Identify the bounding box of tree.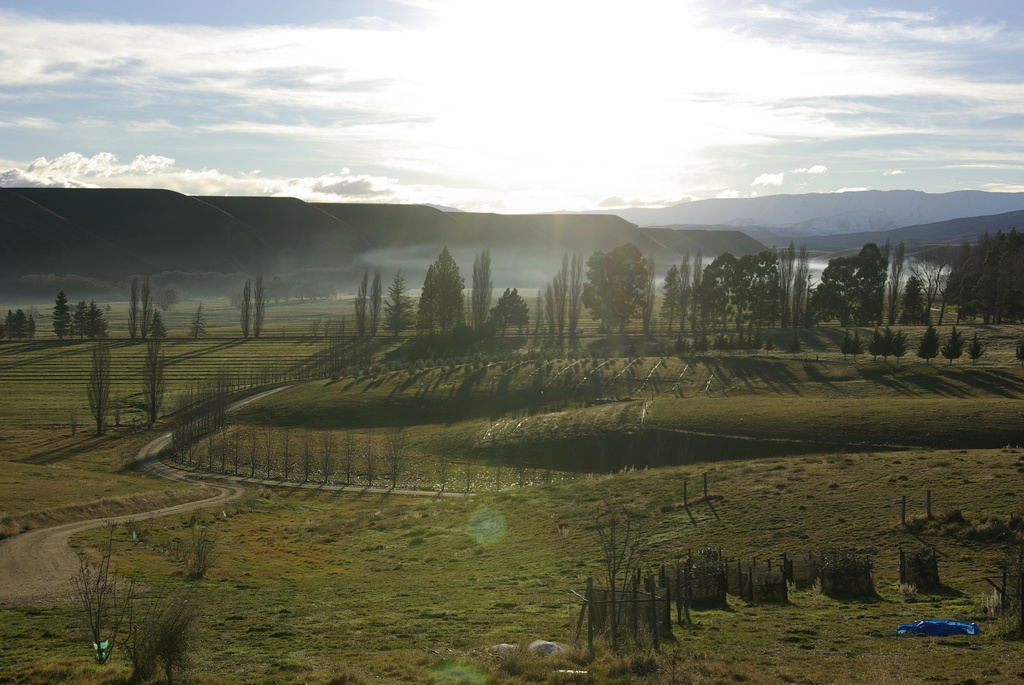
pyautogui.locateOnScreen(8, 310, 33, 339).
